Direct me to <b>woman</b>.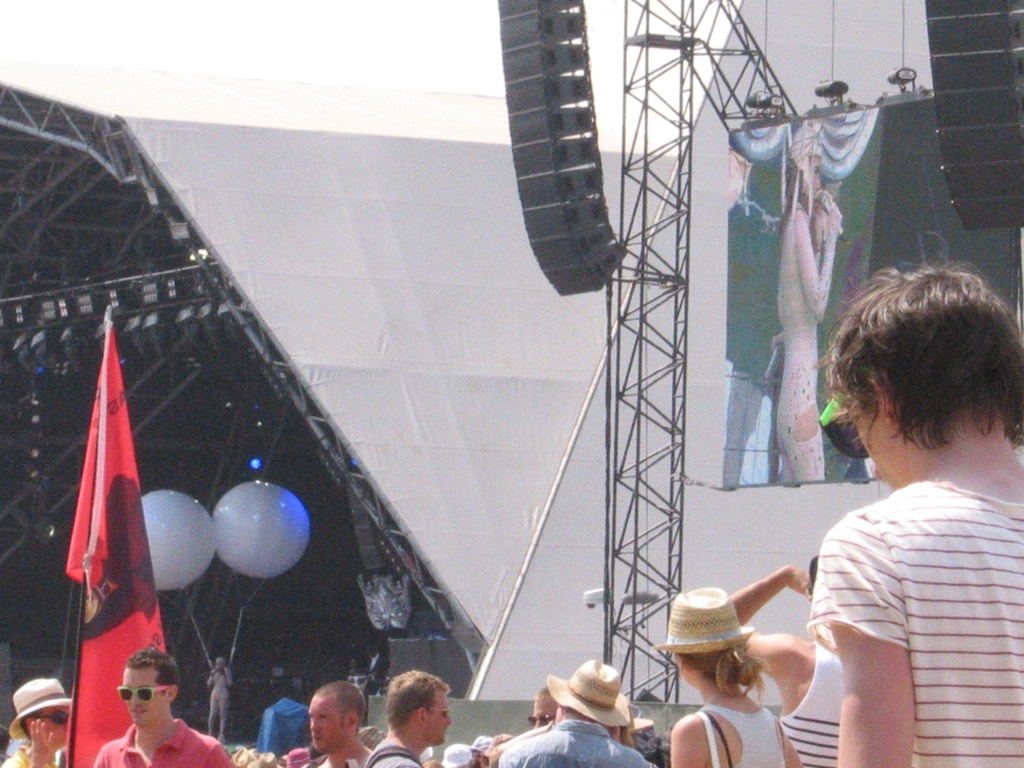
Direction: rect(0, 680, 78, 765).
